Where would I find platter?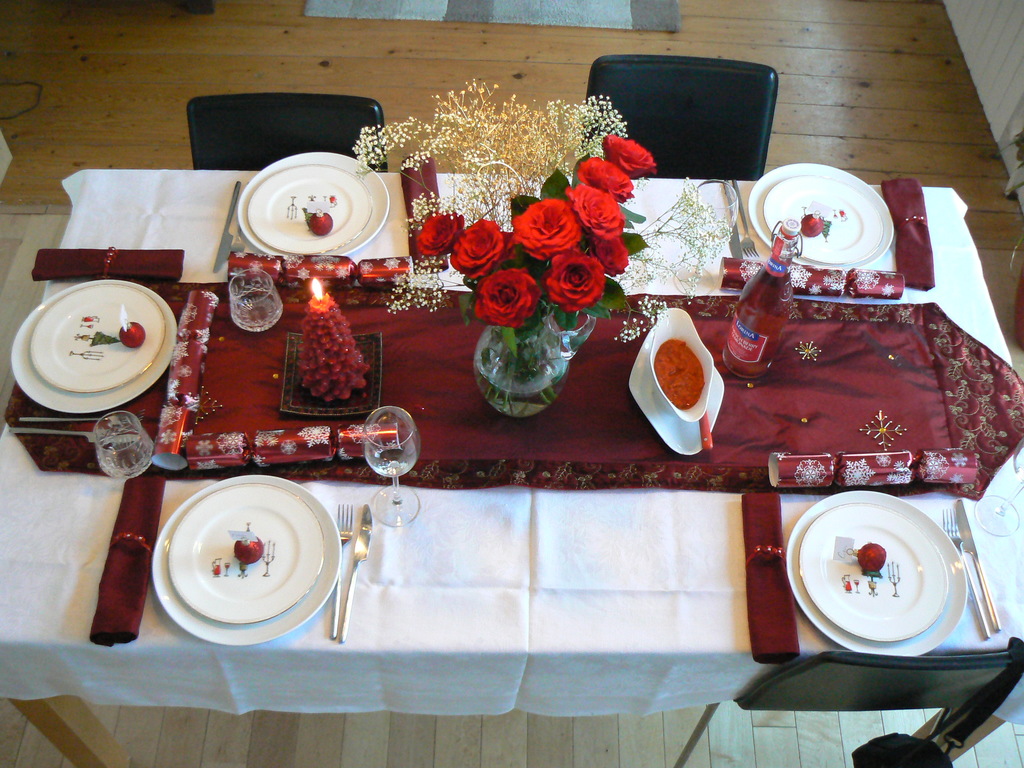
At (left=760, top=177, right=881, bottom=263).
